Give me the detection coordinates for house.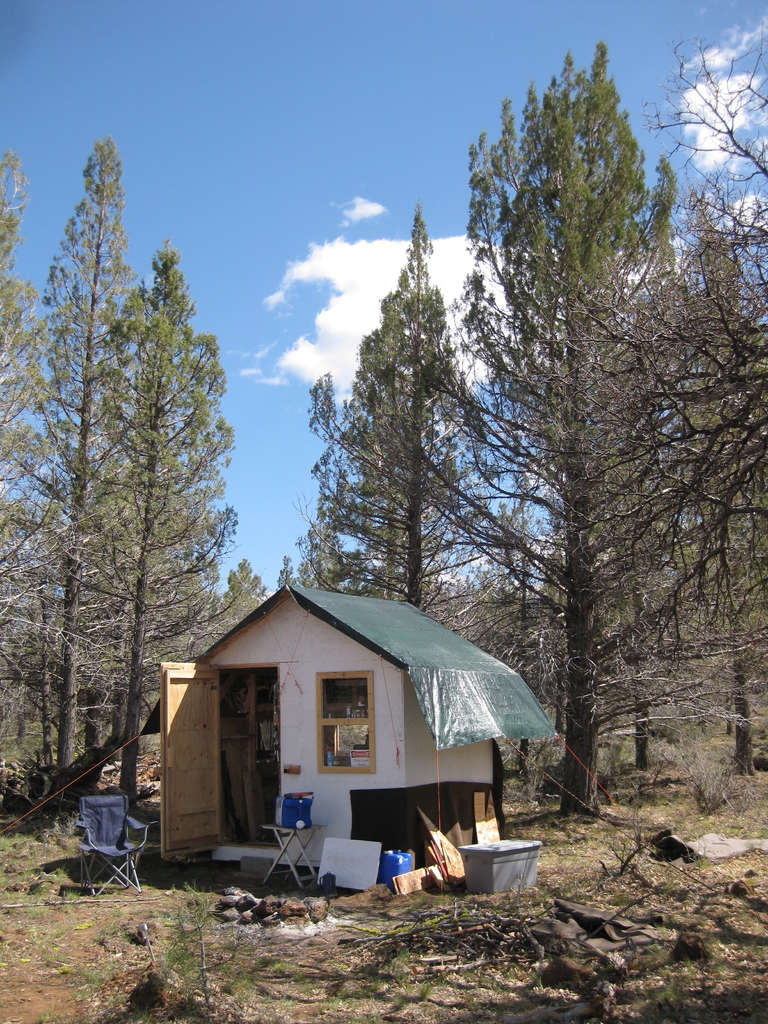
[x1=132, y1=573, x2=543, y2=890].
